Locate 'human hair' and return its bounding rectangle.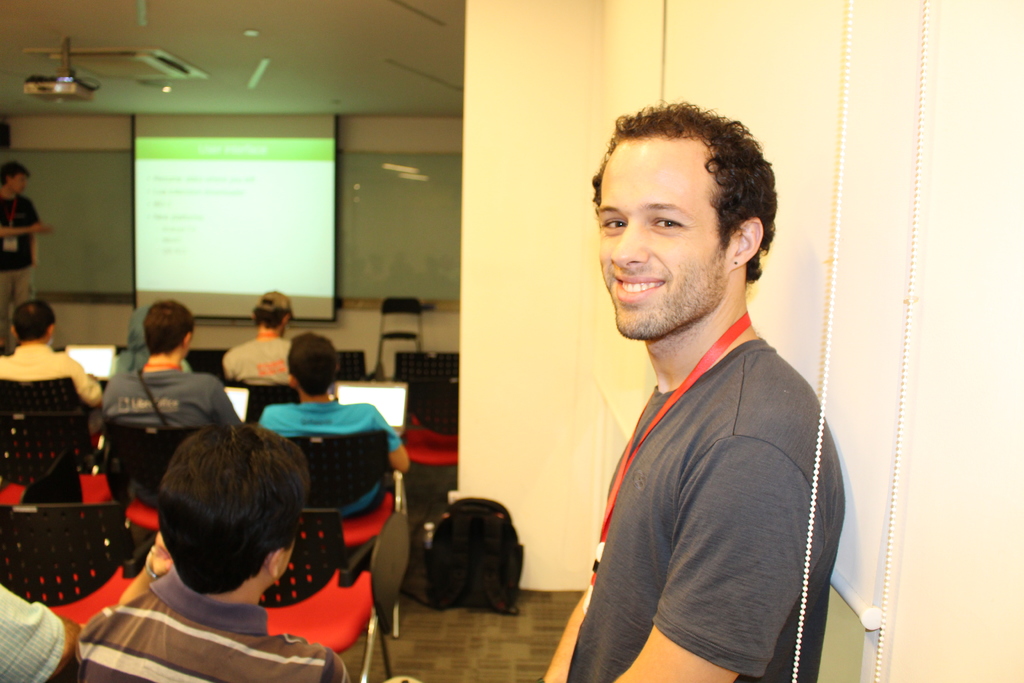
(left=287, top=336, right=335, bottom=397).
